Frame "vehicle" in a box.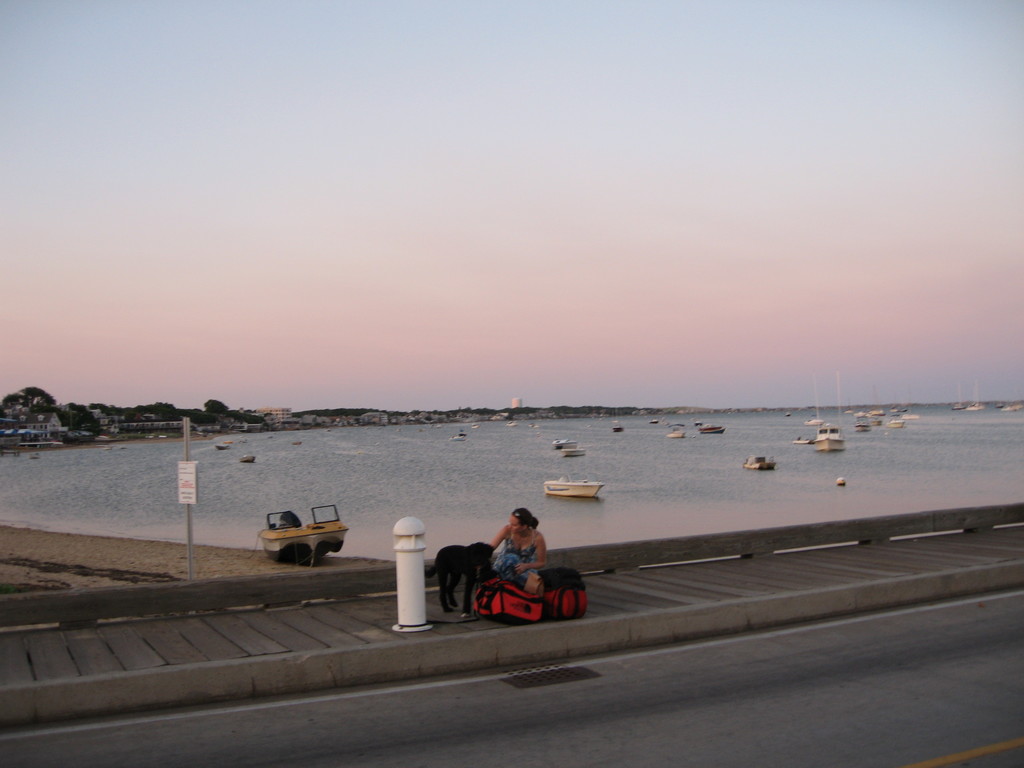
852/413/869/421.
